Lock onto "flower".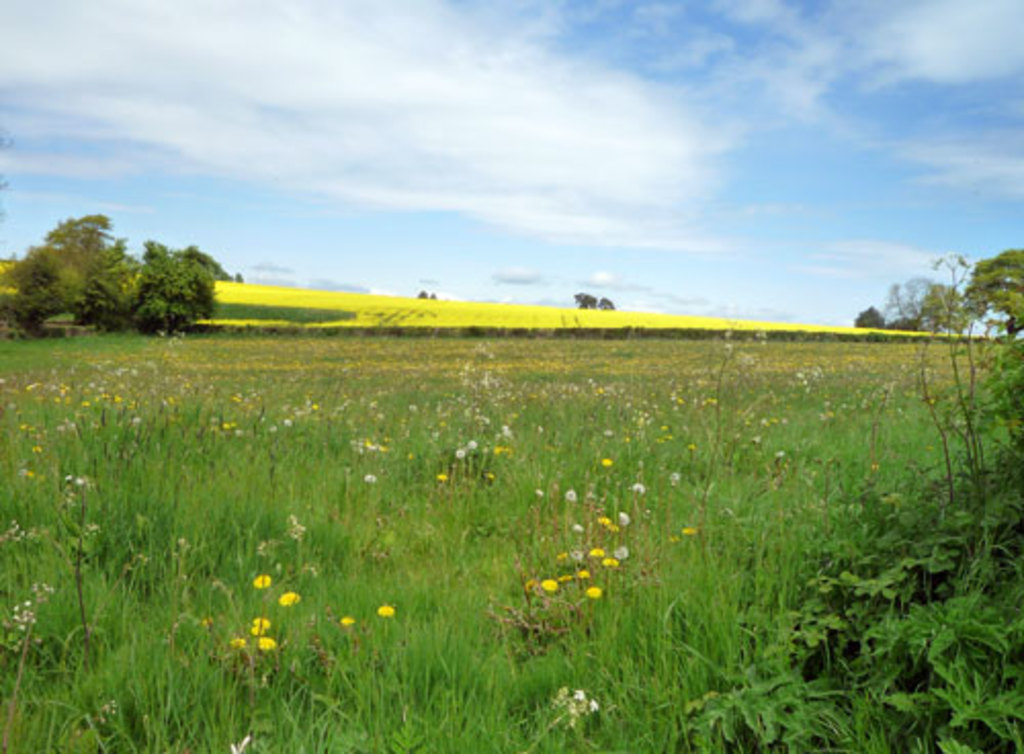
Locked: <box>279,588,297,604</box>.
